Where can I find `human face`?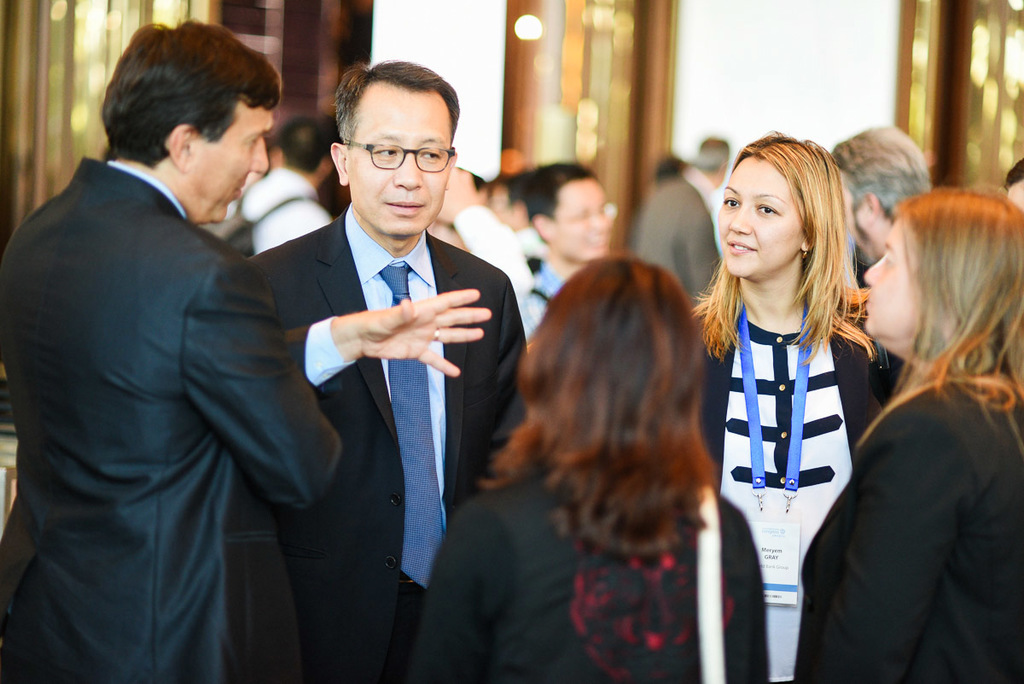
You can find it at {"left": 350, "top": 92, "right": 446, "bottom": 240}.
